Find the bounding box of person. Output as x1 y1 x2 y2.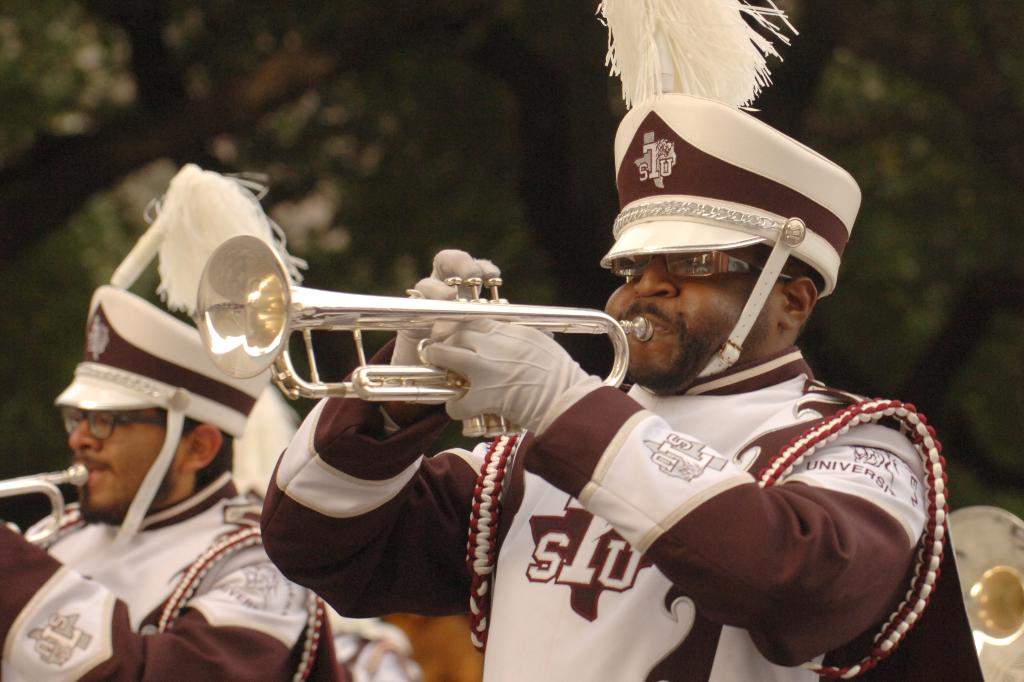
342 112 910 663.
